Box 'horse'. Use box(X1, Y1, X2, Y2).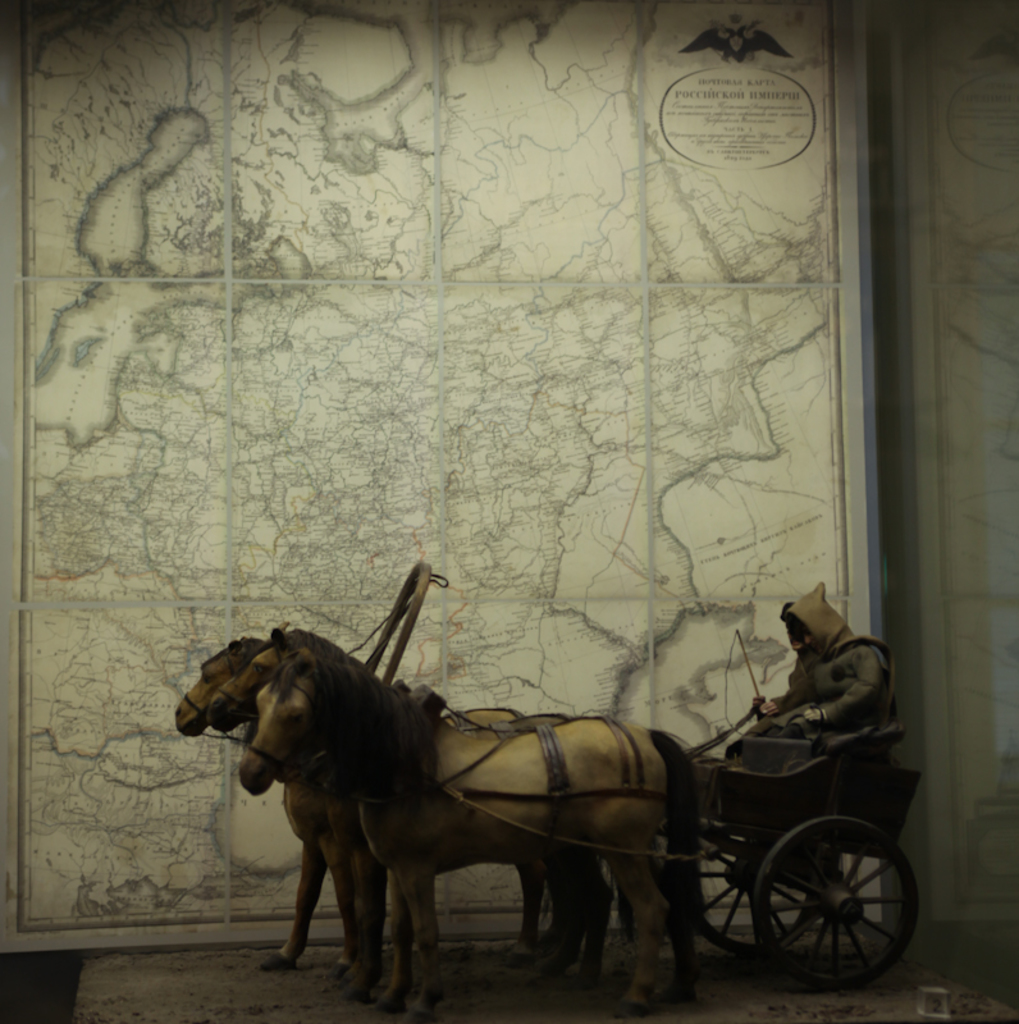
box(236, 645, 712, 1018).
